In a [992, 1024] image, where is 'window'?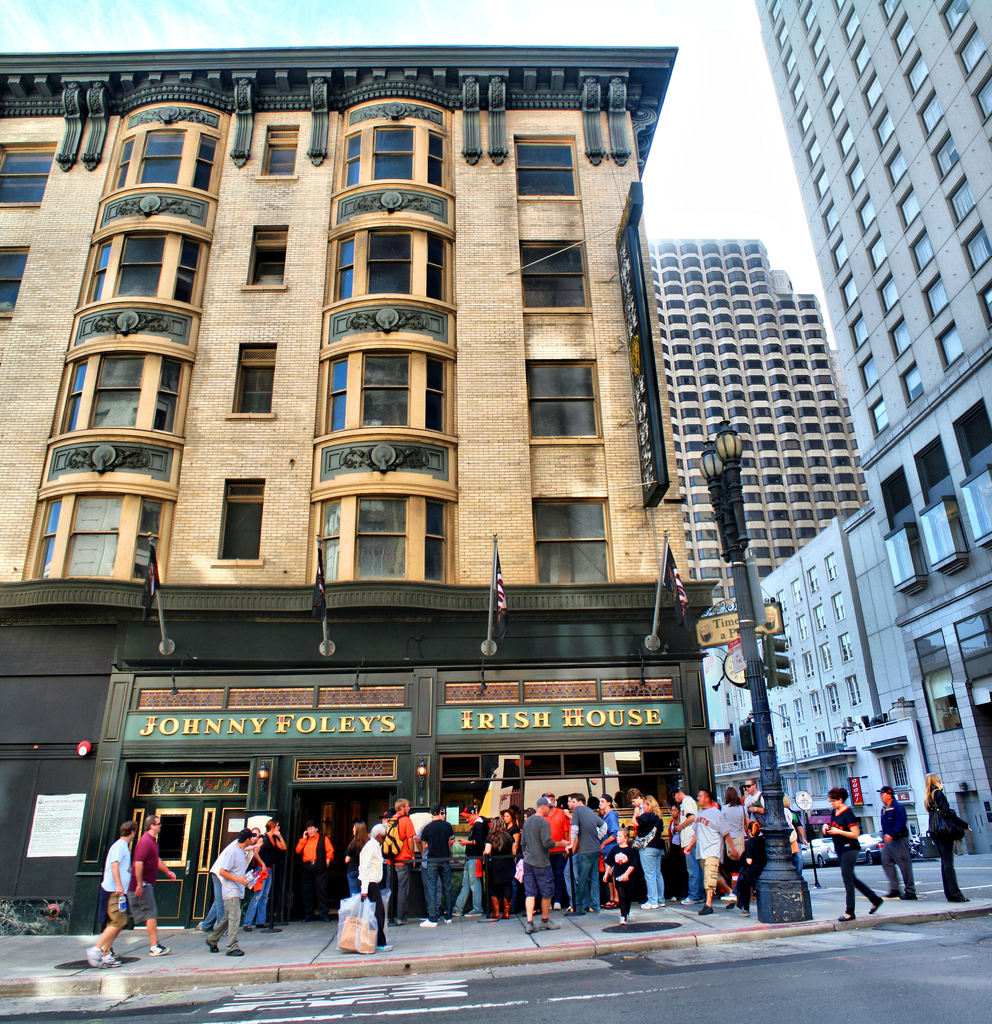
bbox=[845, 151, 865, 189].
